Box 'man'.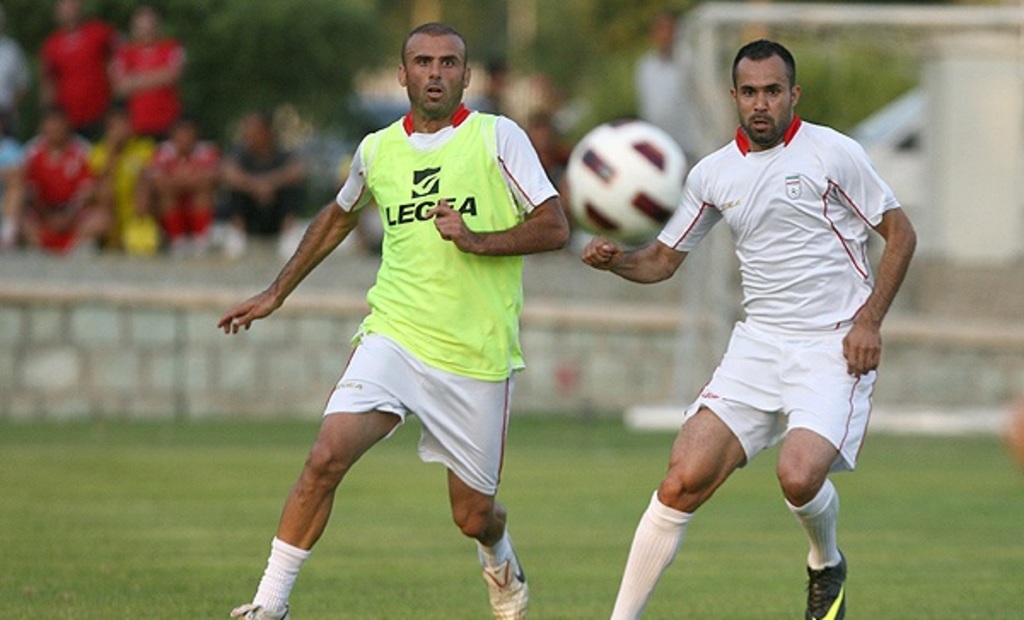
[154,116,230,277].
